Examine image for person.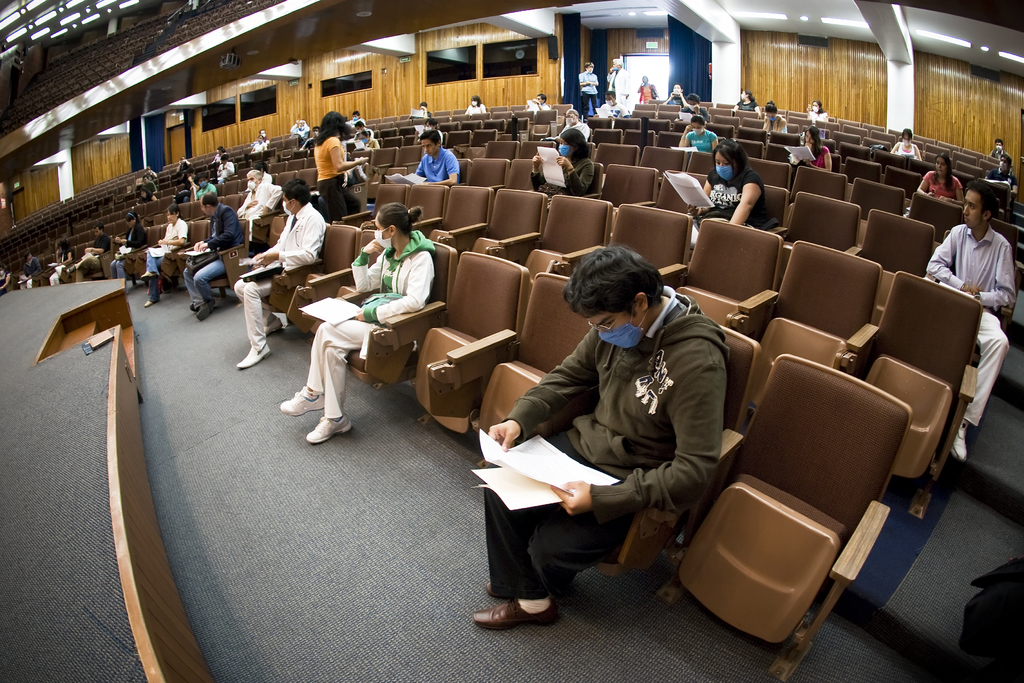
Examination result: [248,188,317,358].
